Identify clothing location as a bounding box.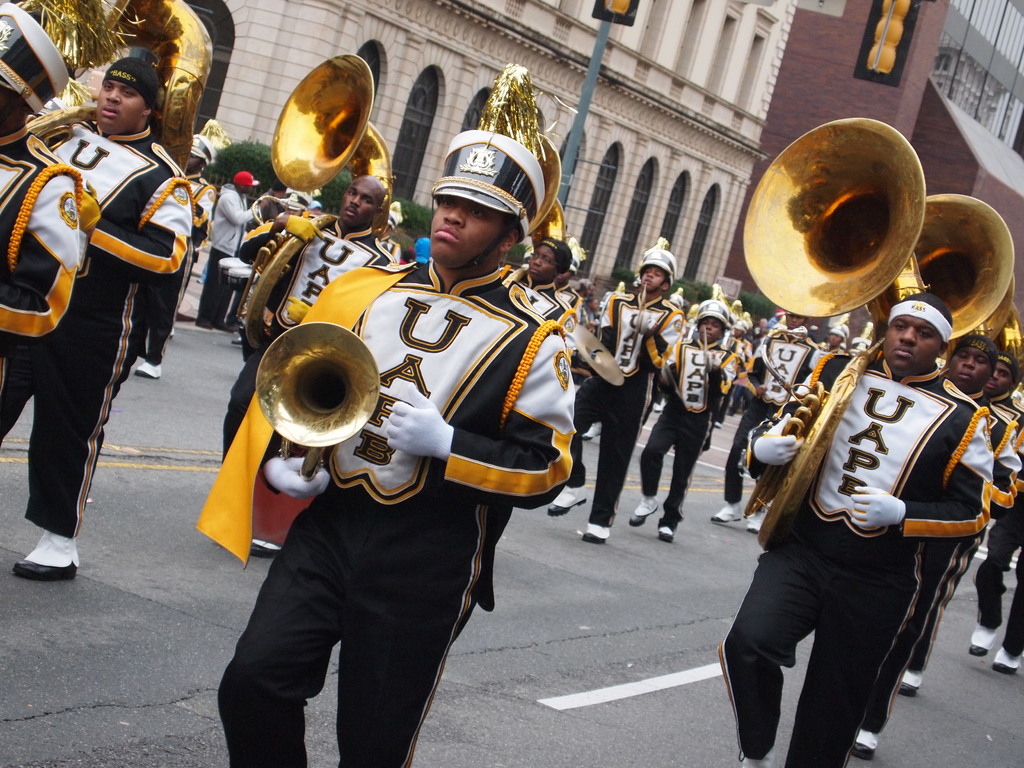
{"left": 199, "top": 189, "right": 262, "bottom": 328}.
